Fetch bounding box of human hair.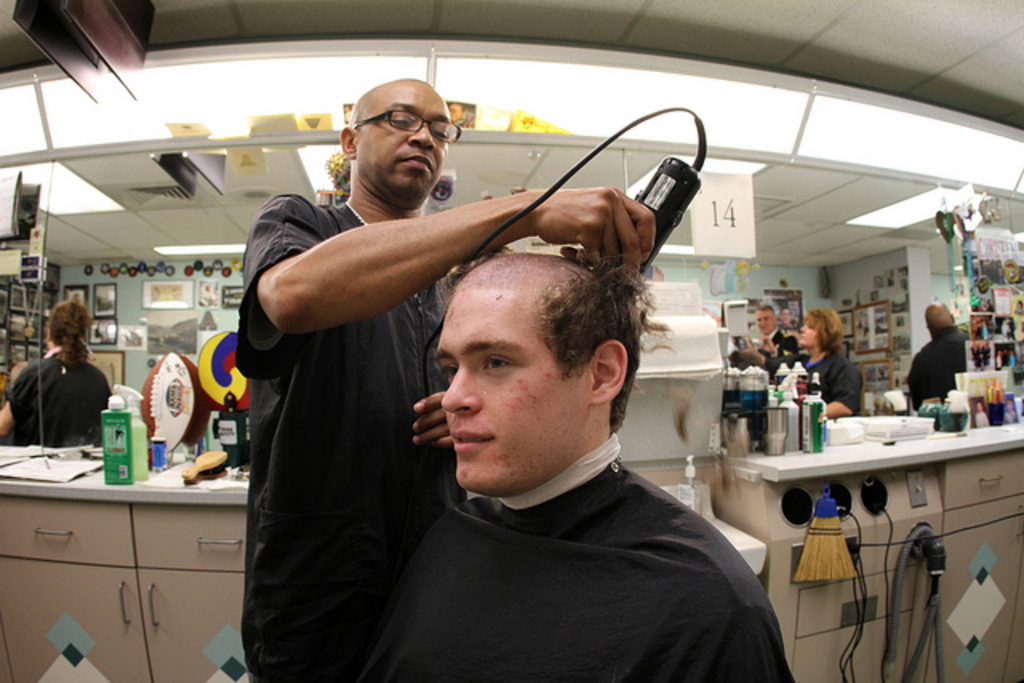
Bbox: <bbox>37, 299, 104, 358</bbox>.
